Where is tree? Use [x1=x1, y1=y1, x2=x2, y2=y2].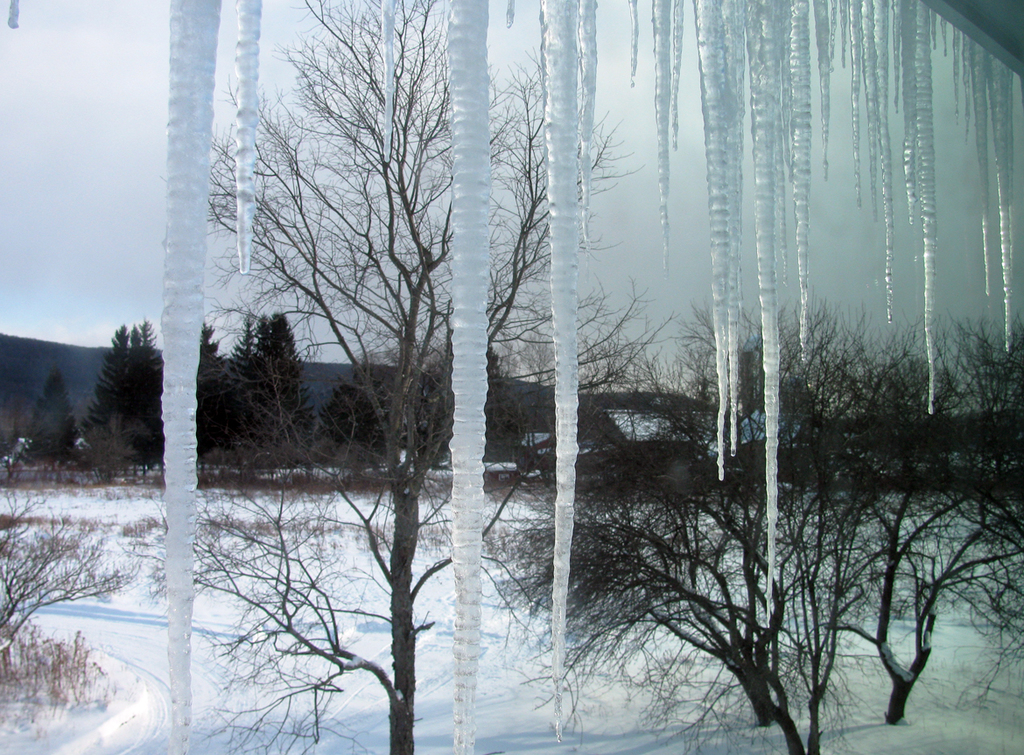
[x1=229, y1=317, x2=317, y2=475].
